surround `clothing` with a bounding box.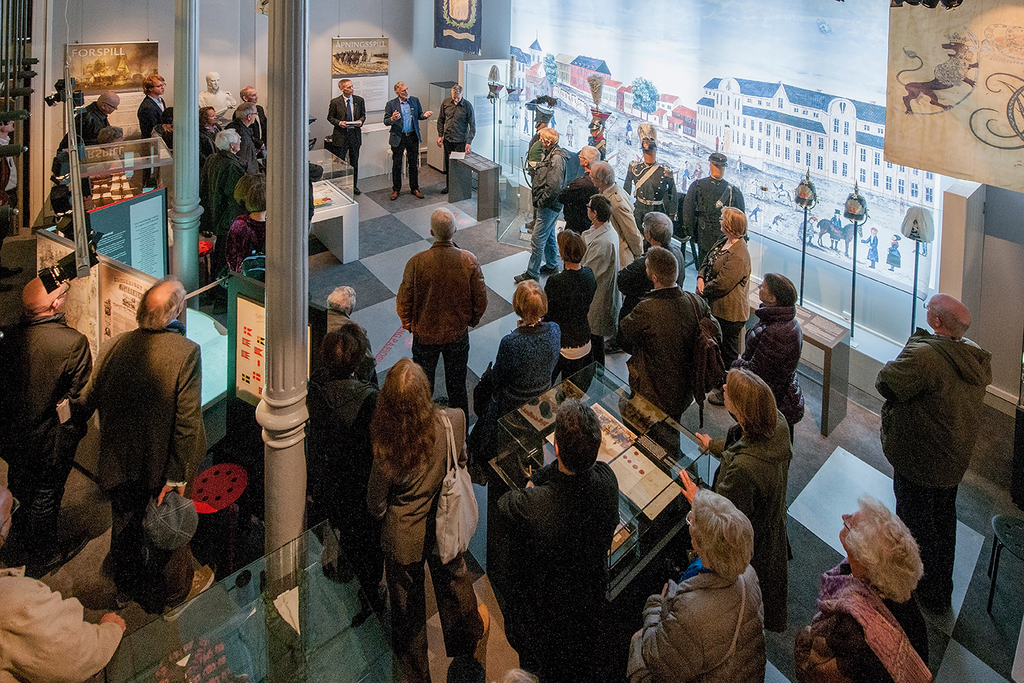
locate(730, 299, 806, 443).
